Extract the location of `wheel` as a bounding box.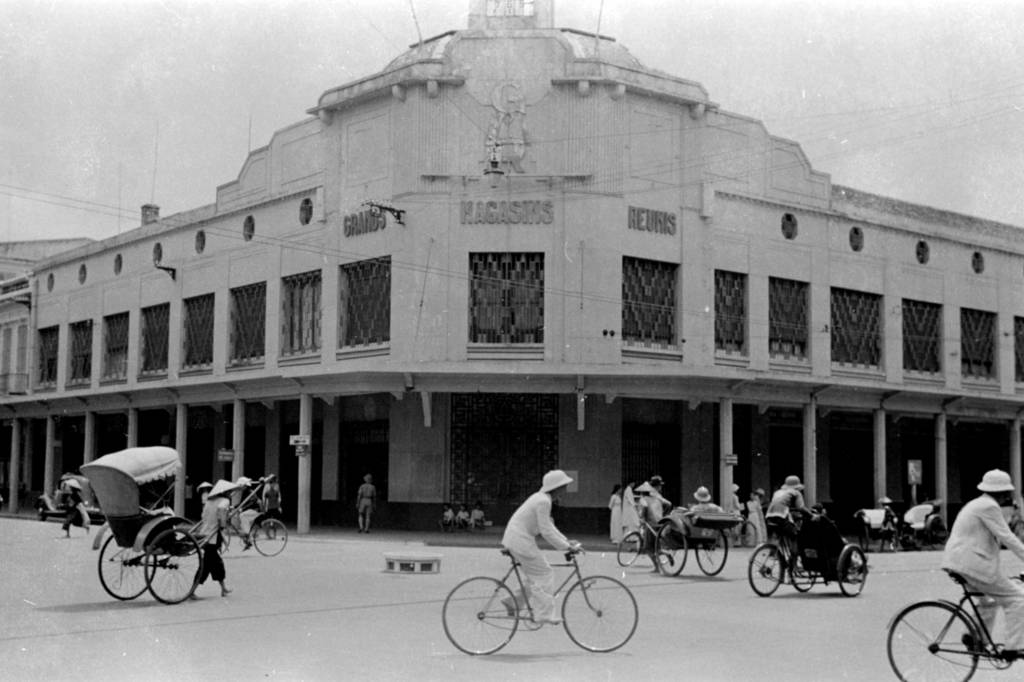
x1=200, y1=522, x2=230, y2=561.
